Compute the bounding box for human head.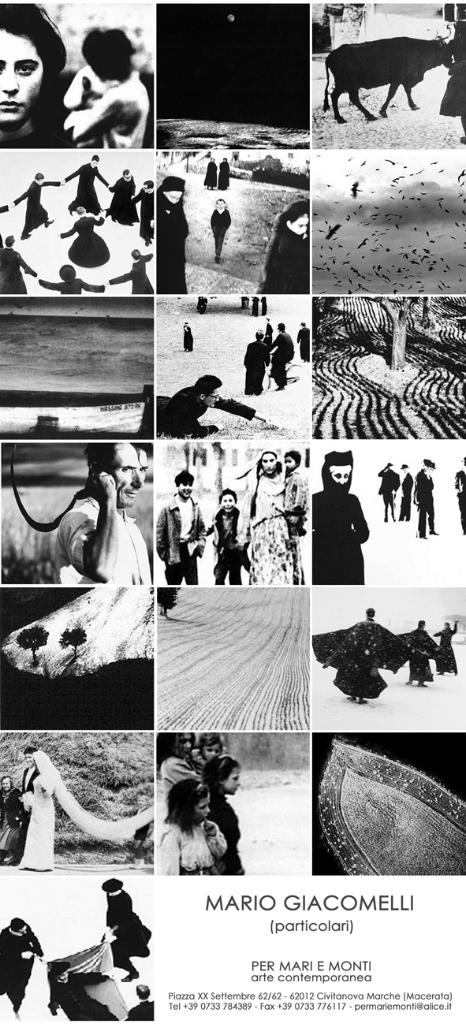
<bbox>0, 776, 17, 797</bbox>.
